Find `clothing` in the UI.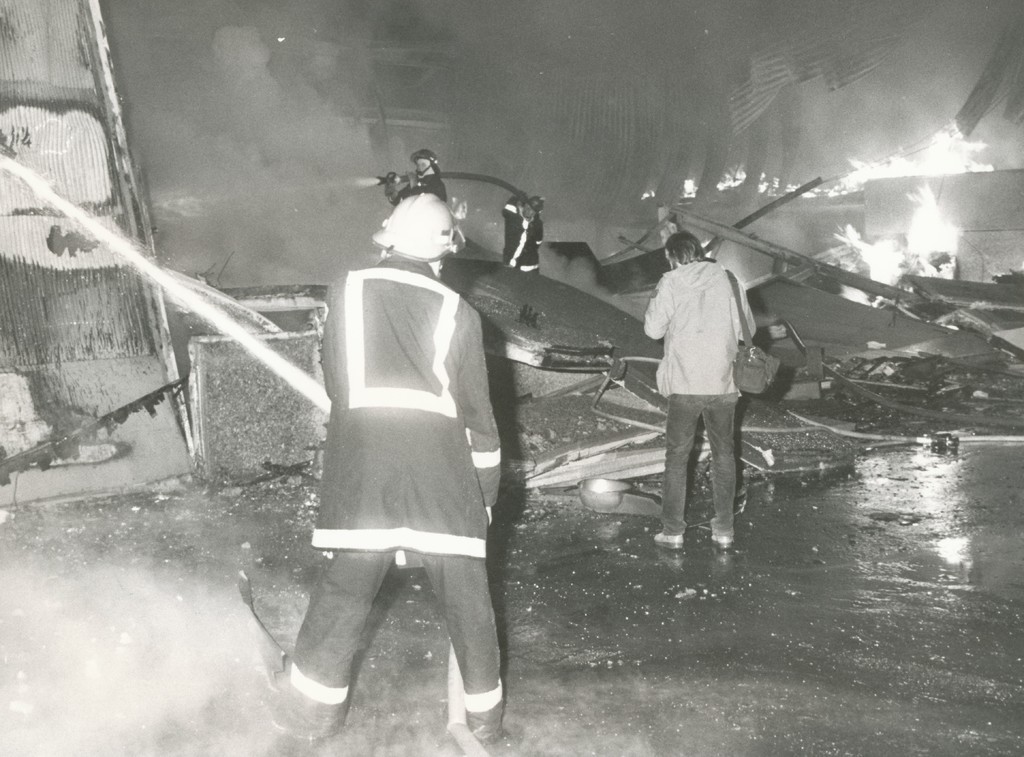
UI element at [x1=492, y1=195, x2=548, y2=273].
